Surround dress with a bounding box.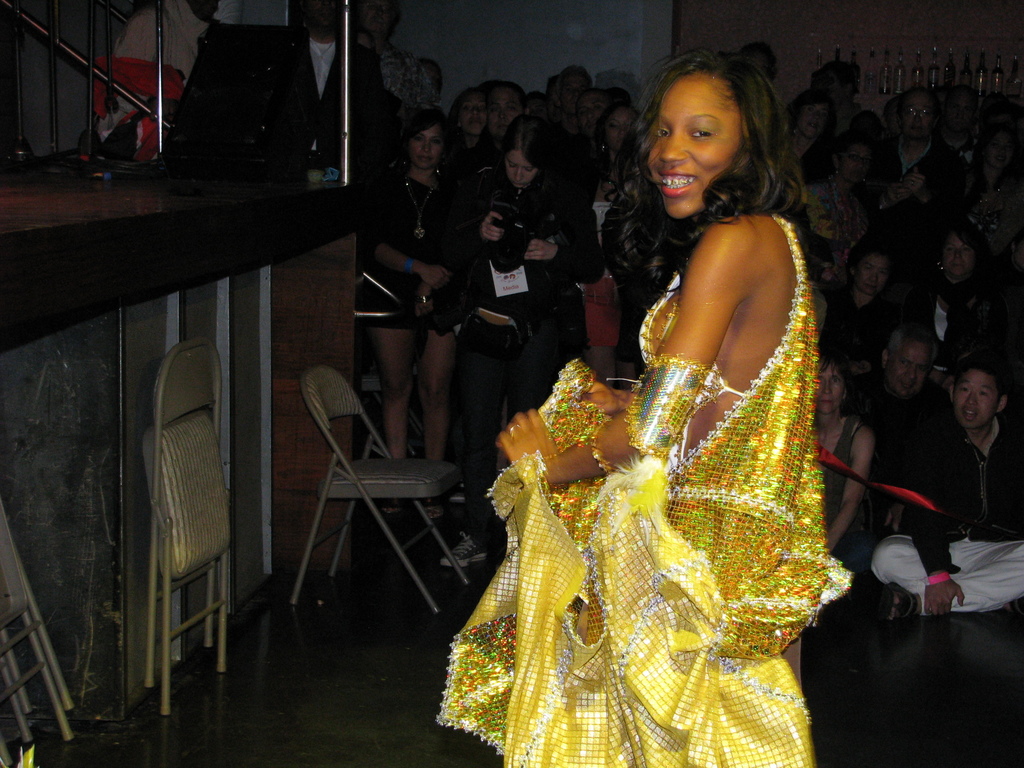
{"left": 435, "top": 213, "right": 852, "bottom": 767}.
